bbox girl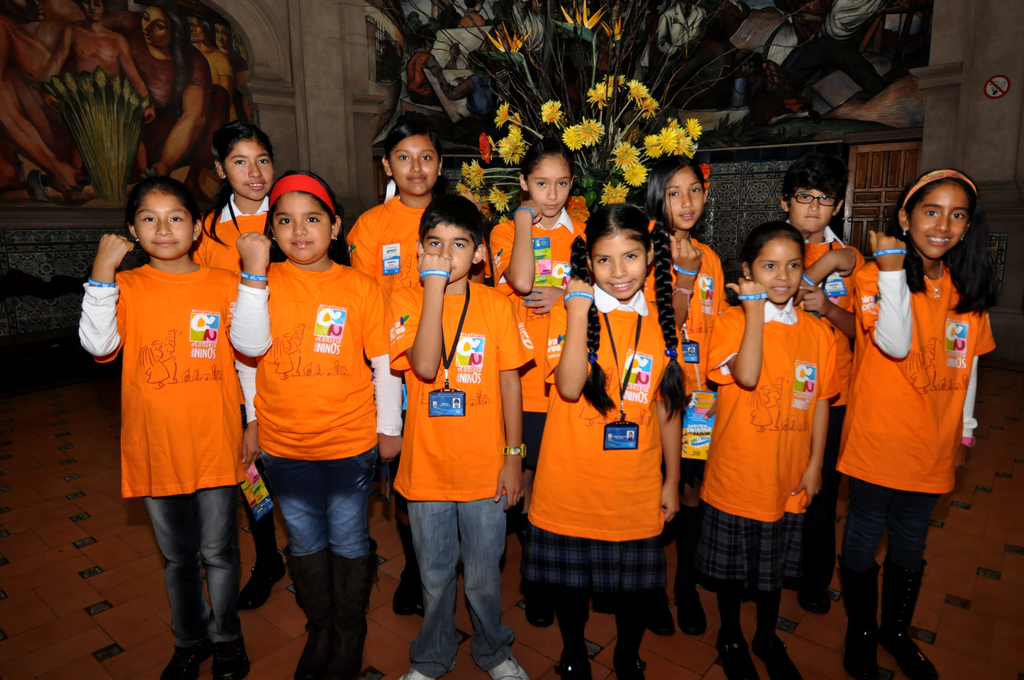
228:168:404:679
